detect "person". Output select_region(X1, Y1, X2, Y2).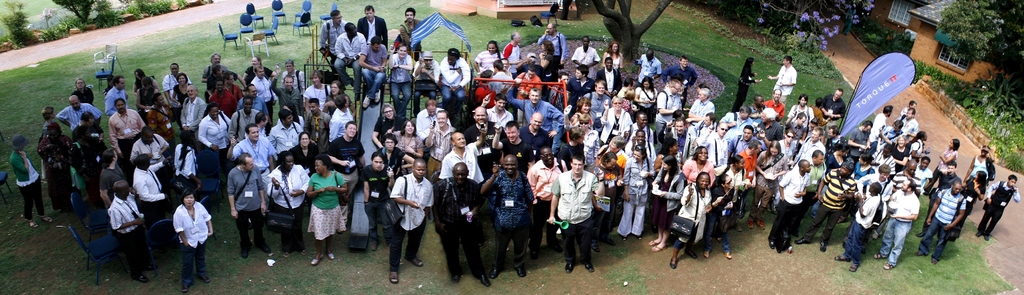
select_region(975, 174, 1023, 244).
